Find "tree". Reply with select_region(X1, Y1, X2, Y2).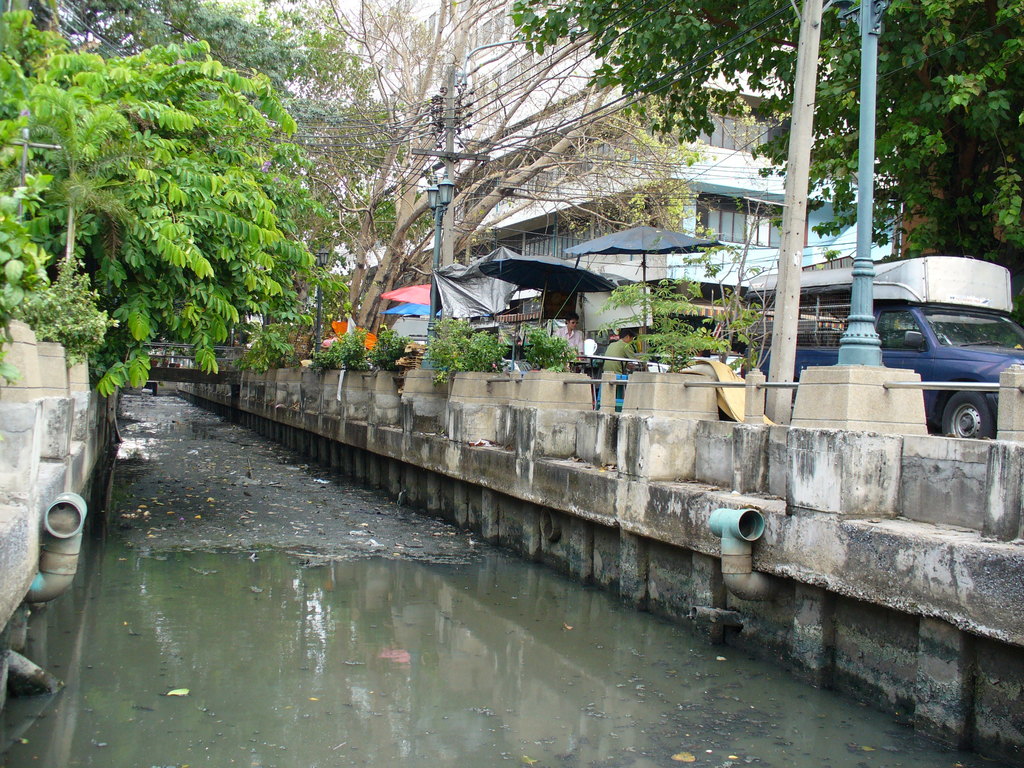
select_region(22, 33, 342, 412).
